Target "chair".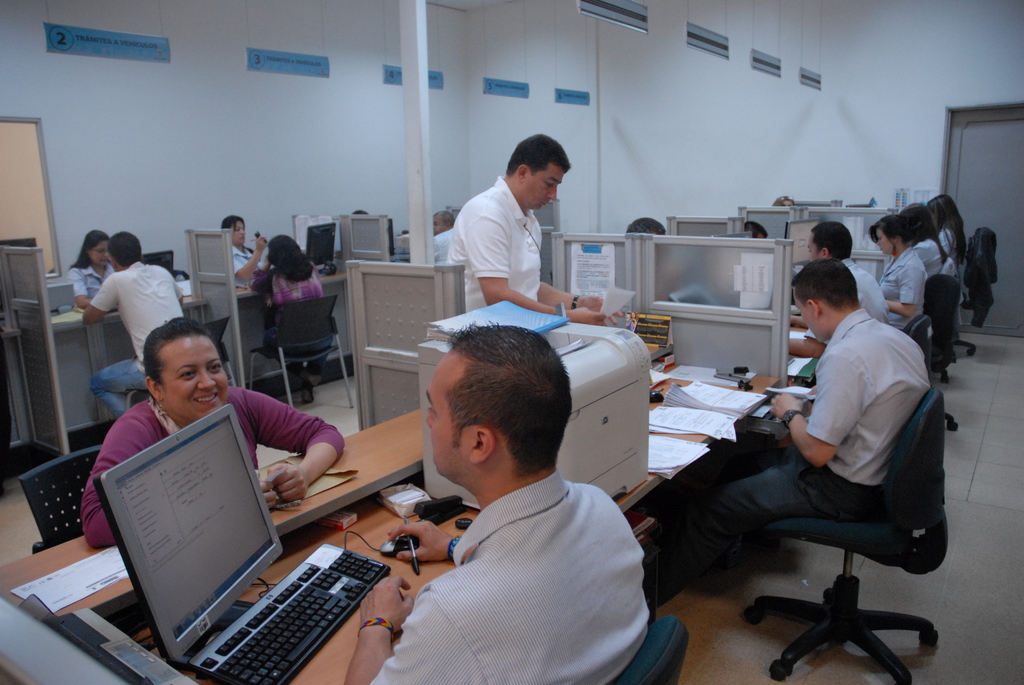
Target region: [left=950, top=226, right=997, bottom=352].
